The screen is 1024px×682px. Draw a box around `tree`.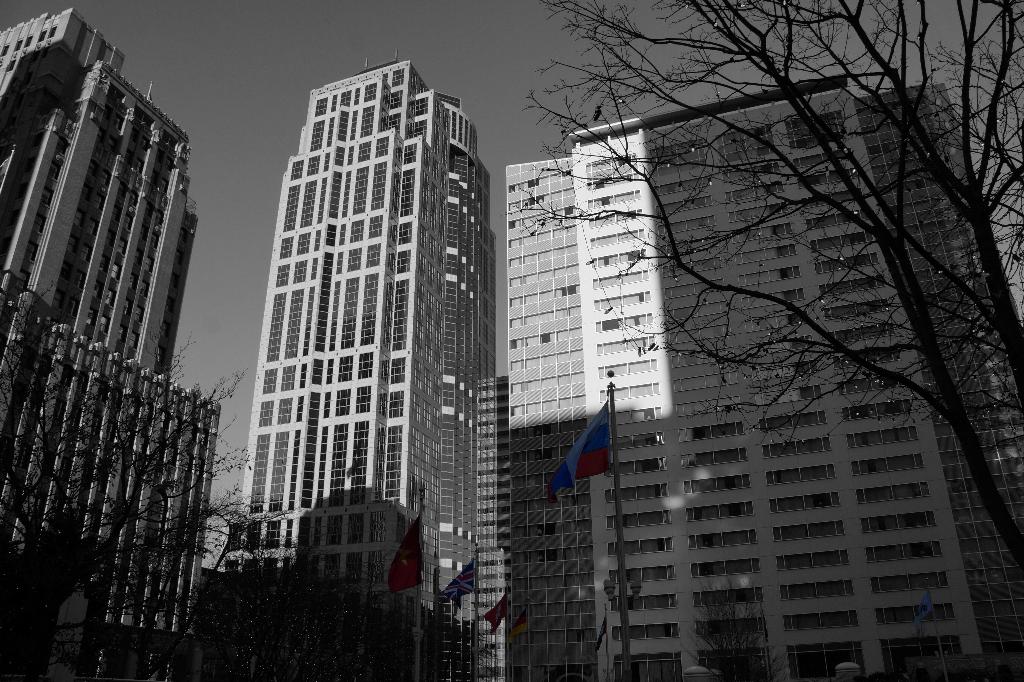
x1=505 y1=0 x2=1023 y2=569.
